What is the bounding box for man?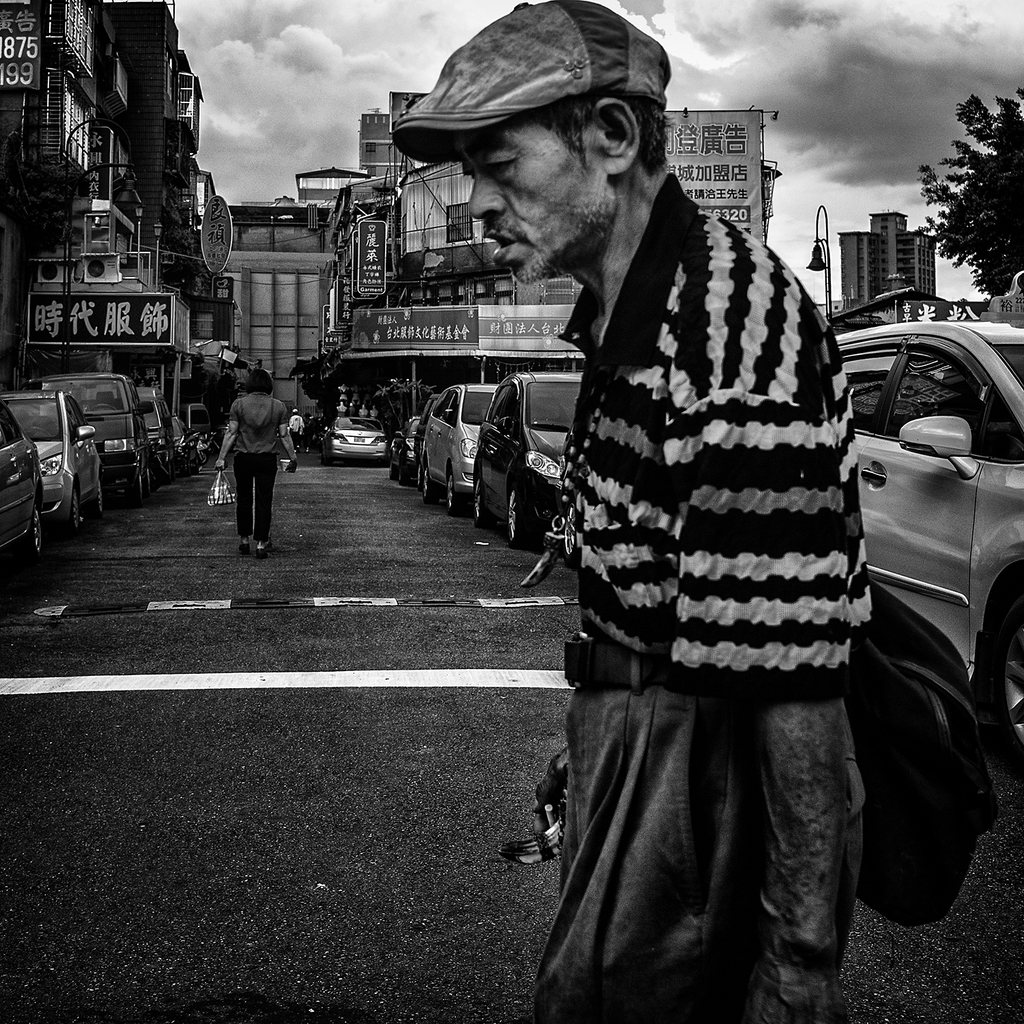
box=[383, 0, 872, 1023].
